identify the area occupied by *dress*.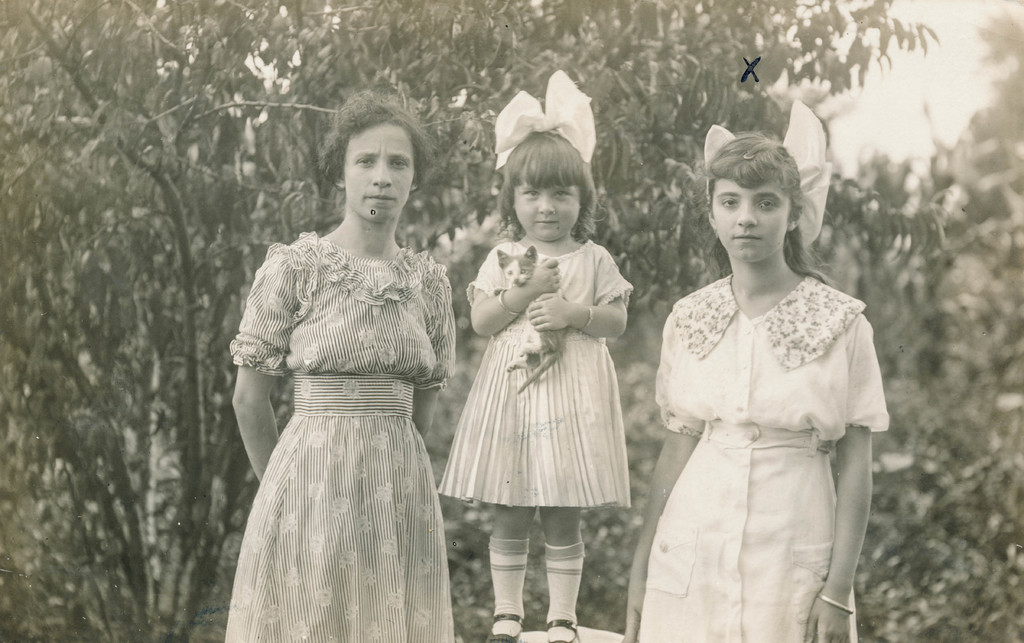
Area: <bbox>652, 274, 884, 642</bbox>.
